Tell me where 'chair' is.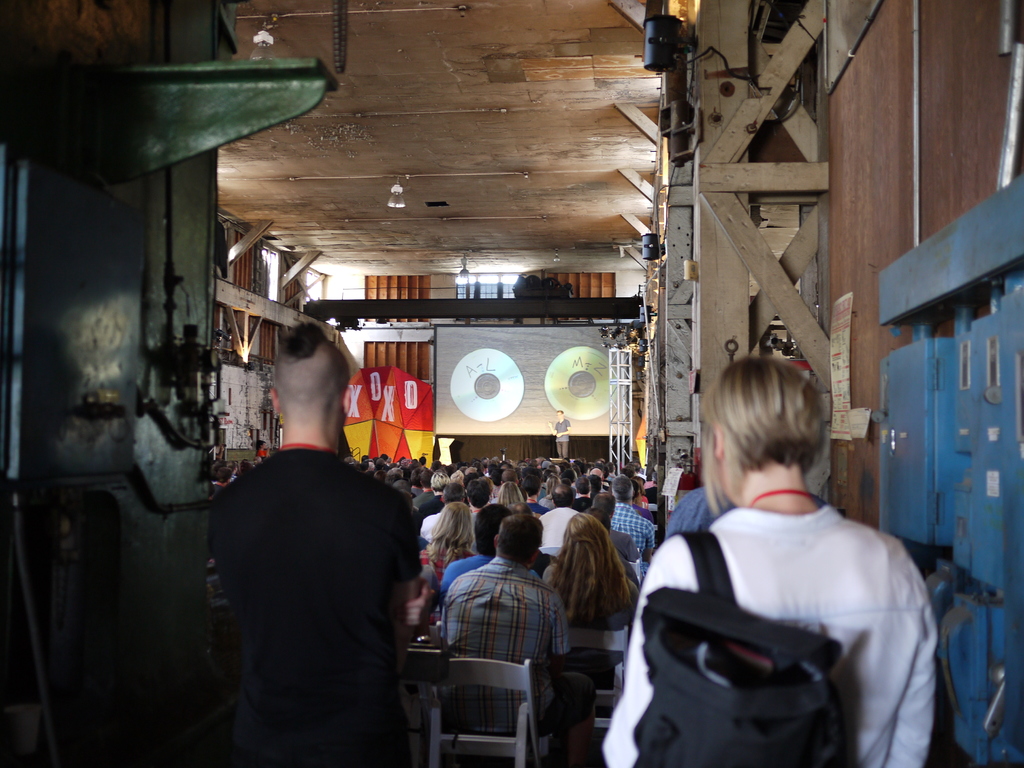
'chair' is at (x1=428, y1=657, x2=554, y2=767).
